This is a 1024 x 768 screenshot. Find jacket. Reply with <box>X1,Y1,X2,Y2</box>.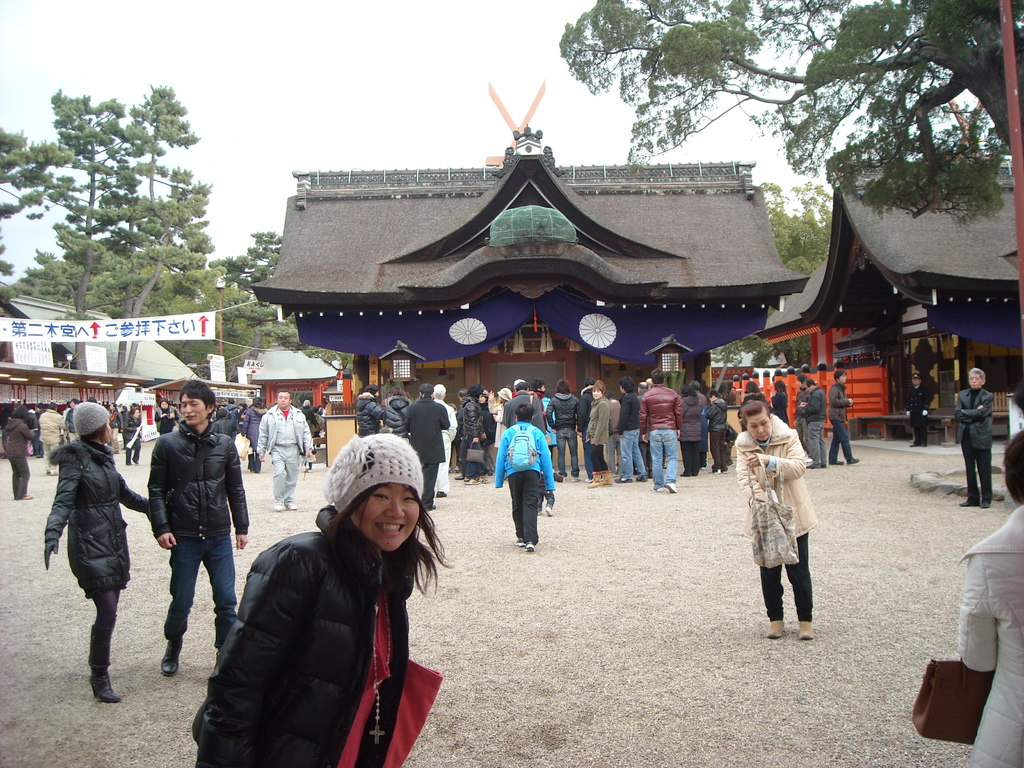
<box>250,403,312,455</box>.
